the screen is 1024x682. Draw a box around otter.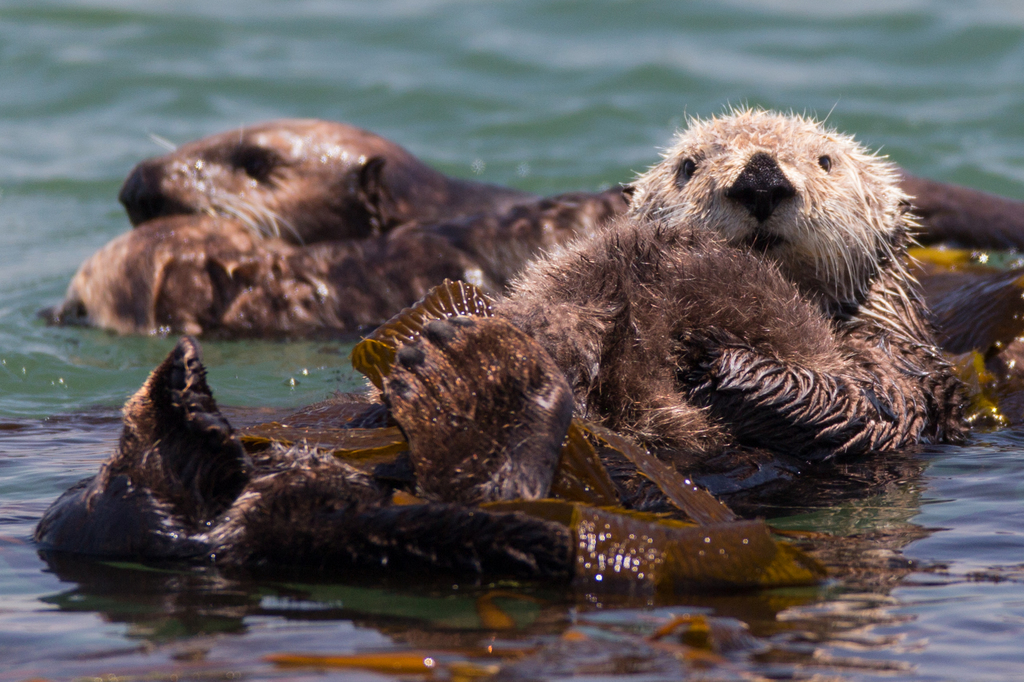
bbox(526, 109, 984, 481).
